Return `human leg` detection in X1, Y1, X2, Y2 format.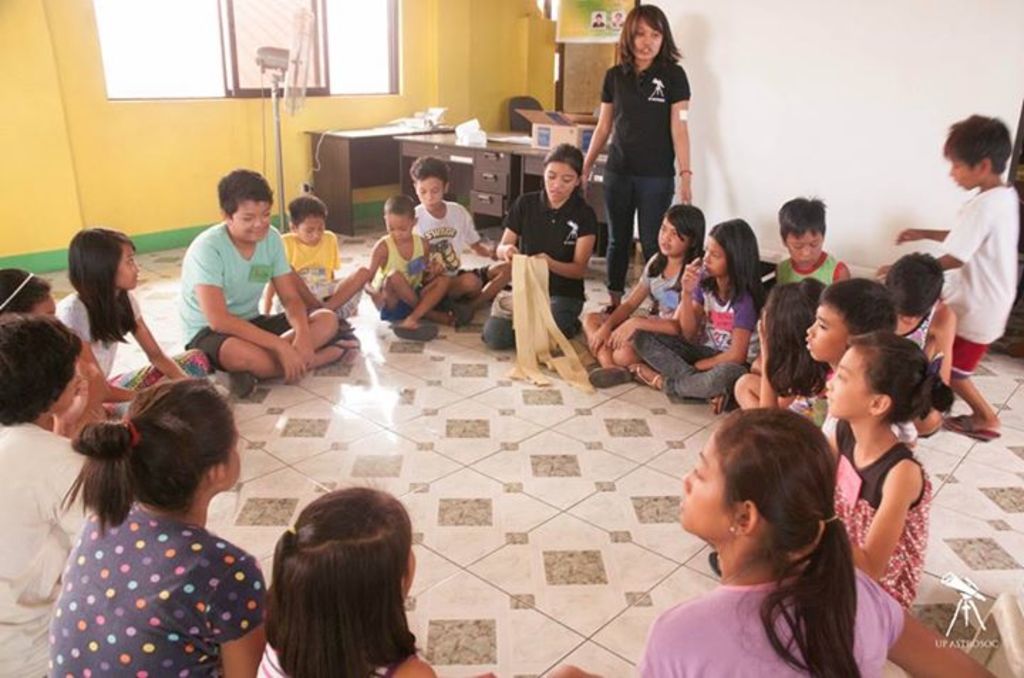
600, 175, 637, 311.
